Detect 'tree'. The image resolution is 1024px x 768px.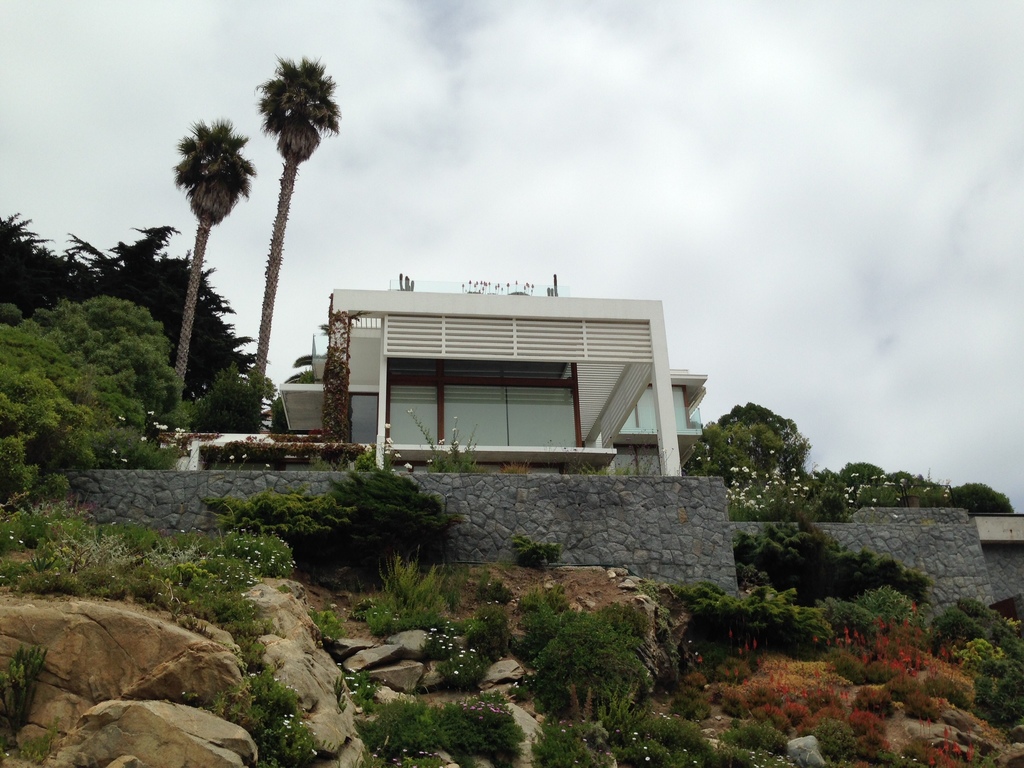
687:397:835:525.
